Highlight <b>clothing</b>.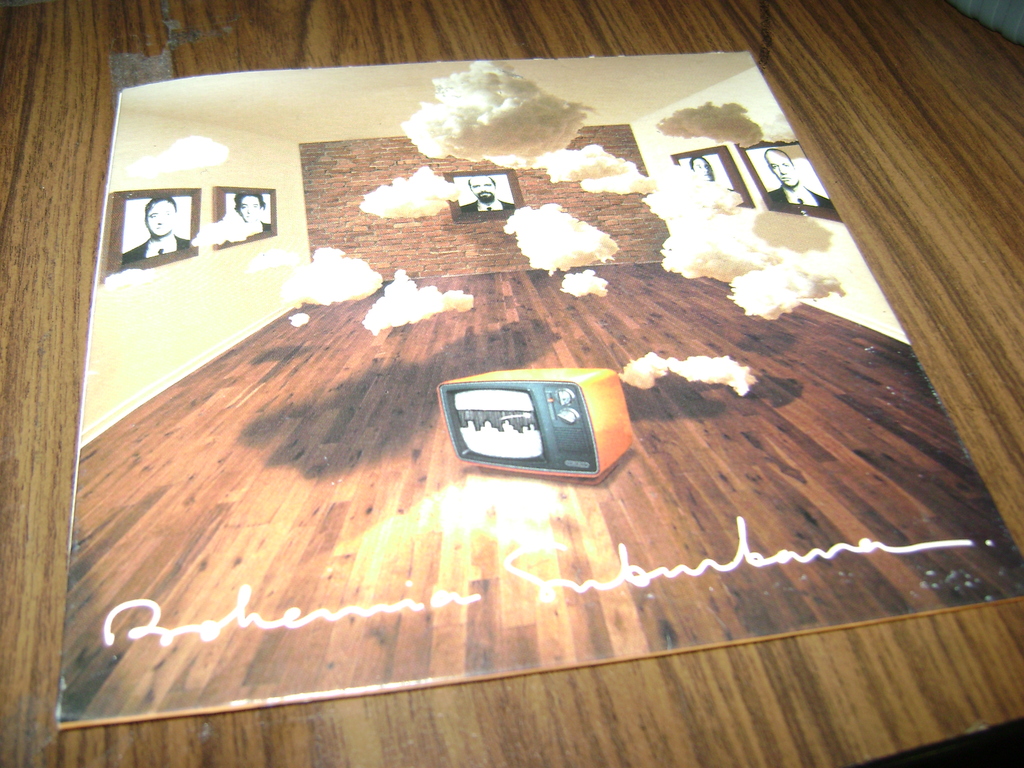
Highlighted region: {"x1": 767, "y1": 180, "x2": 836, "y2": 213}.
